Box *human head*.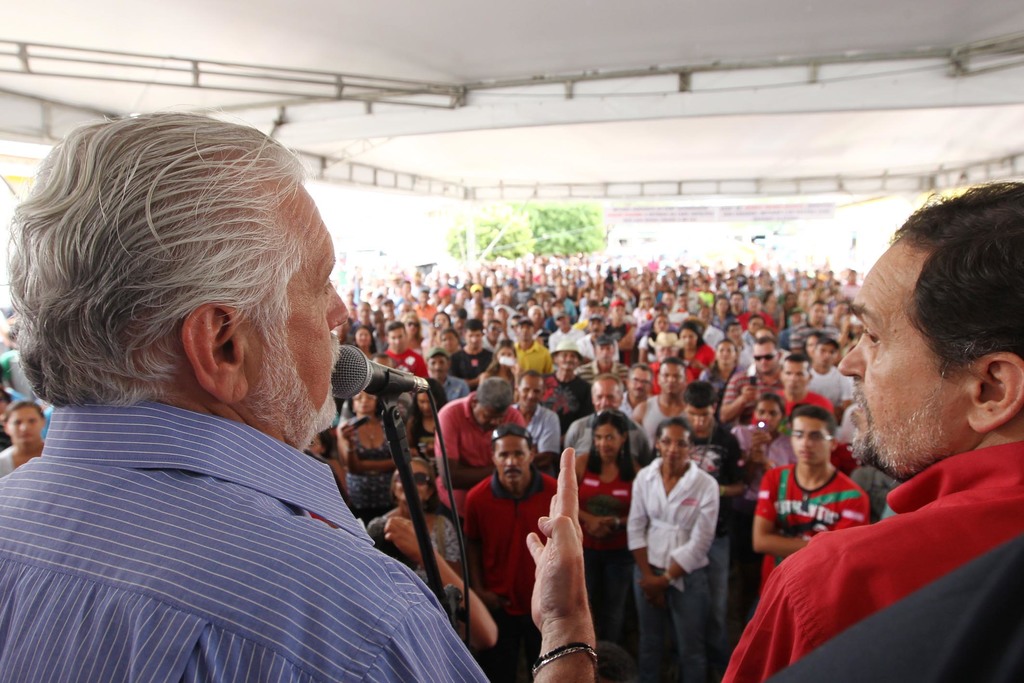
l=388, t=452, r=435, b=504.
